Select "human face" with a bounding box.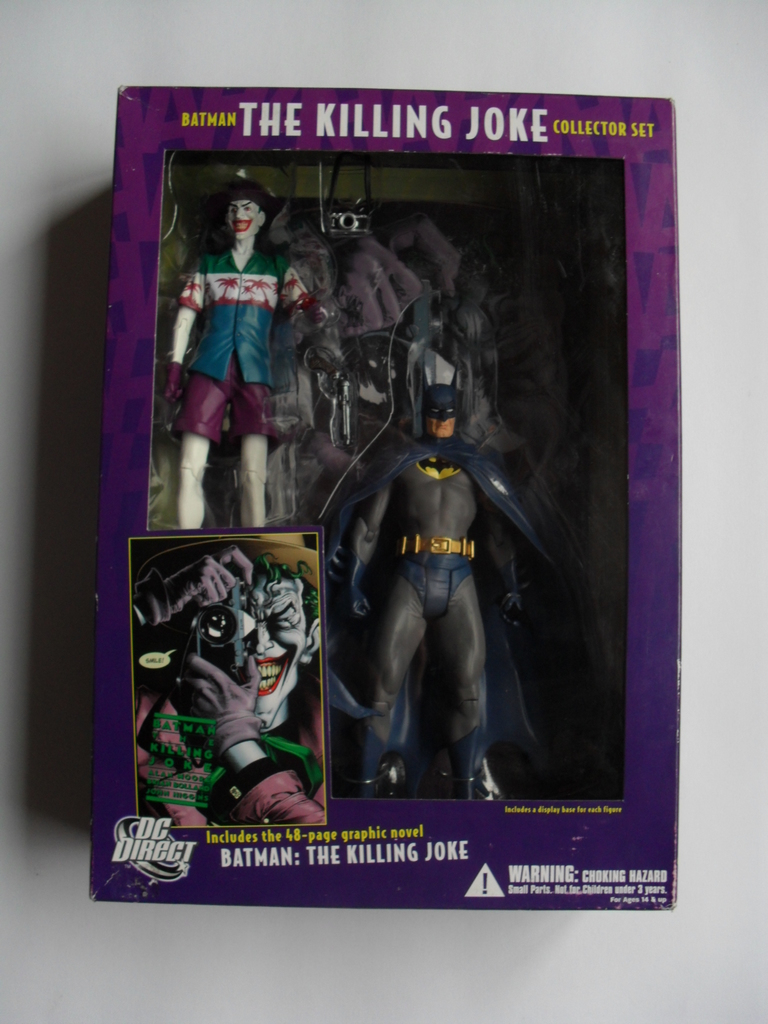
238, 572, 308, 727.
